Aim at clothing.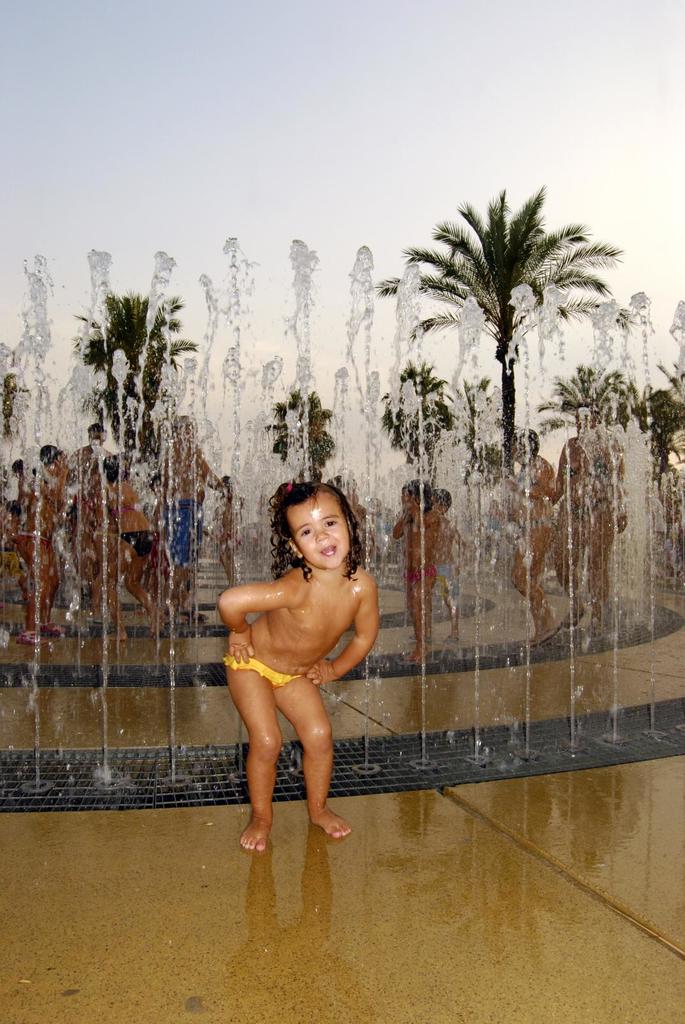
Aimed at detection(517, 515, 558, 540).
